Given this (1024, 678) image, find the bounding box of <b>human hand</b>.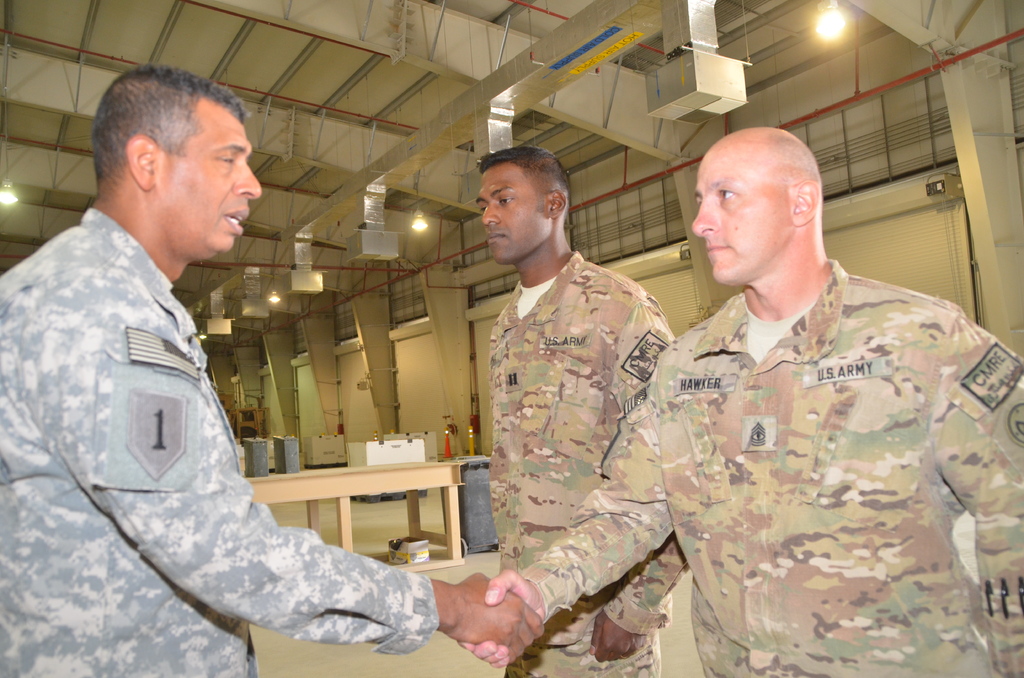
detection(585, 613, 649, 665).
